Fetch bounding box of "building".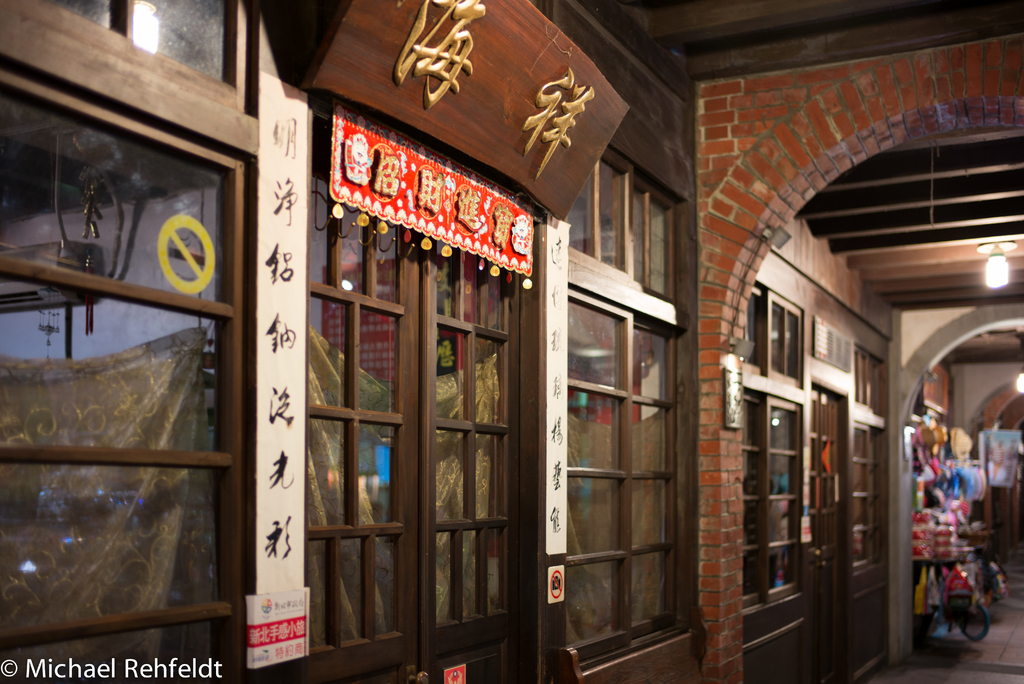
Bbox: box(0, 0, 1023, 683).
